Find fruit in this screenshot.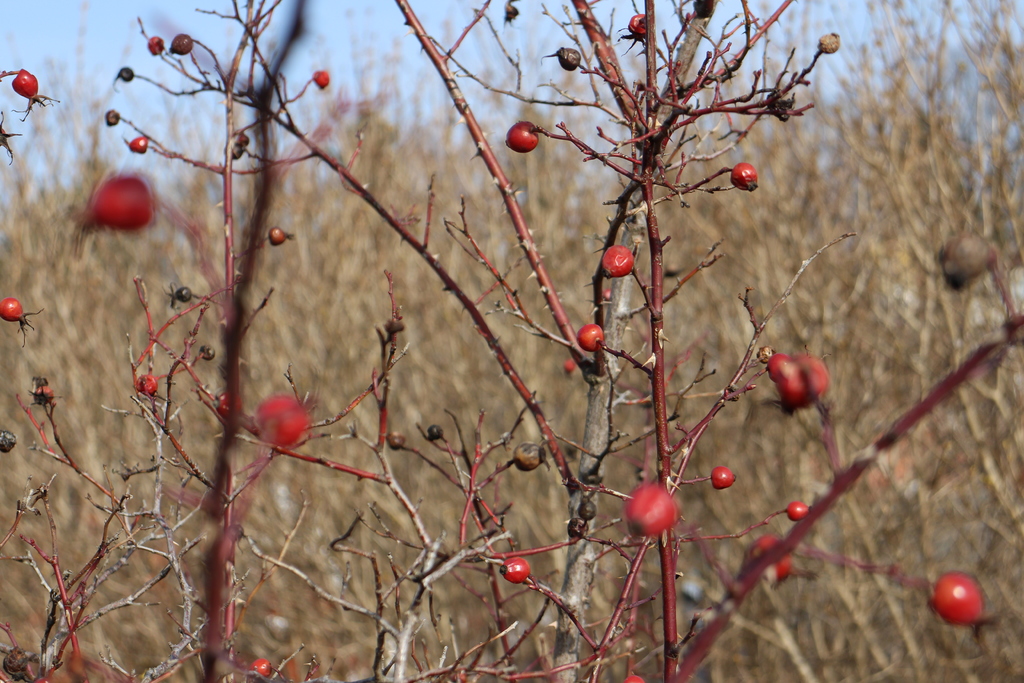
The bounding box for fruit is bbox(250, 659, 280, 677).
